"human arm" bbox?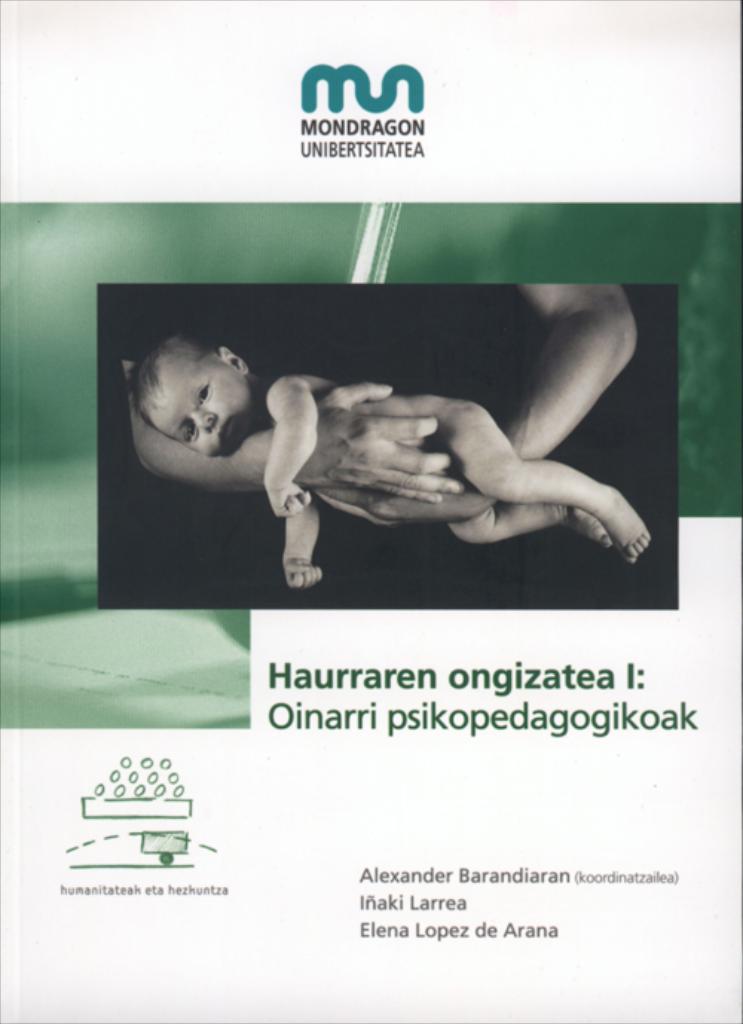
crop(138, 281, 464, 523)
